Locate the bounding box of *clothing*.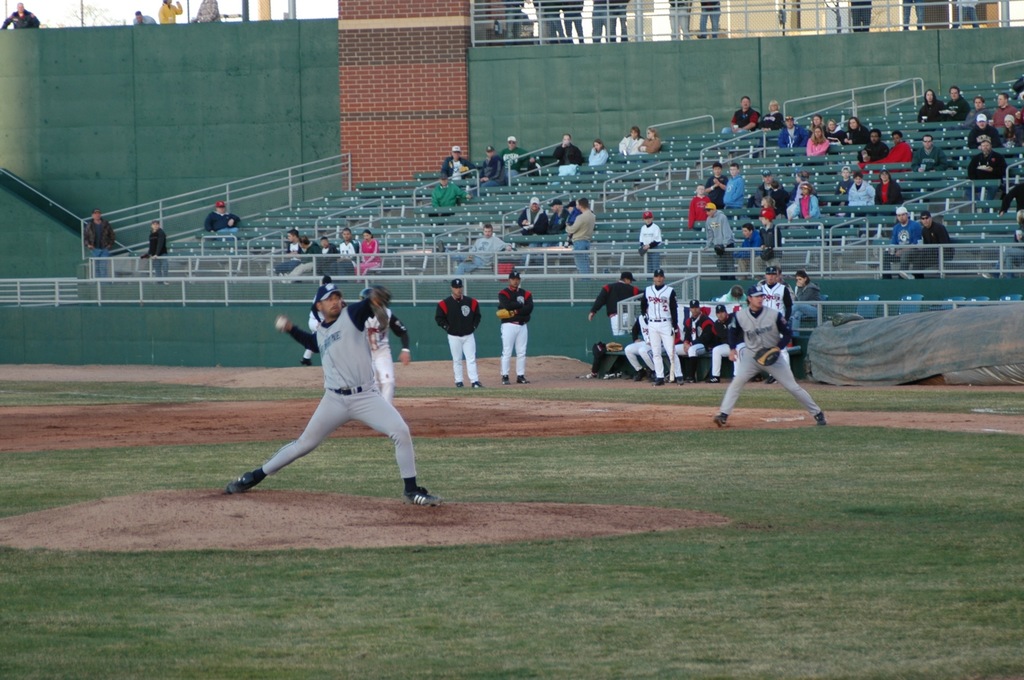
Bounding box: locate(590, 148, 605, 163).
